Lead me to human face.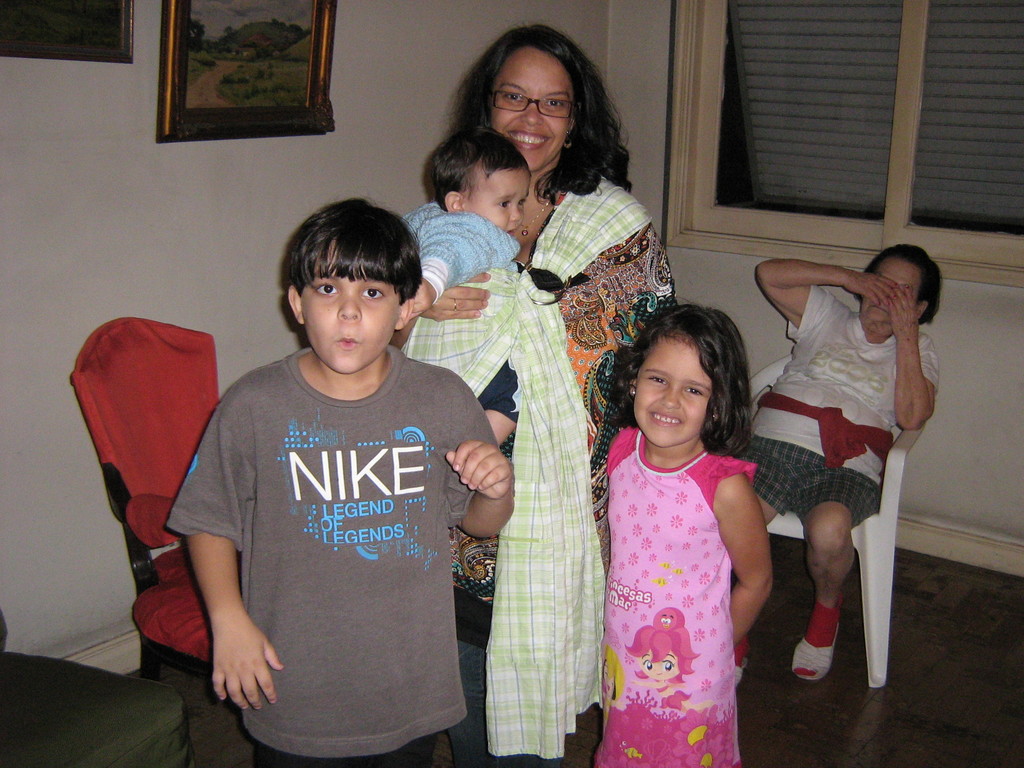
Lead to bbox=(634, 338, 705, 445).
